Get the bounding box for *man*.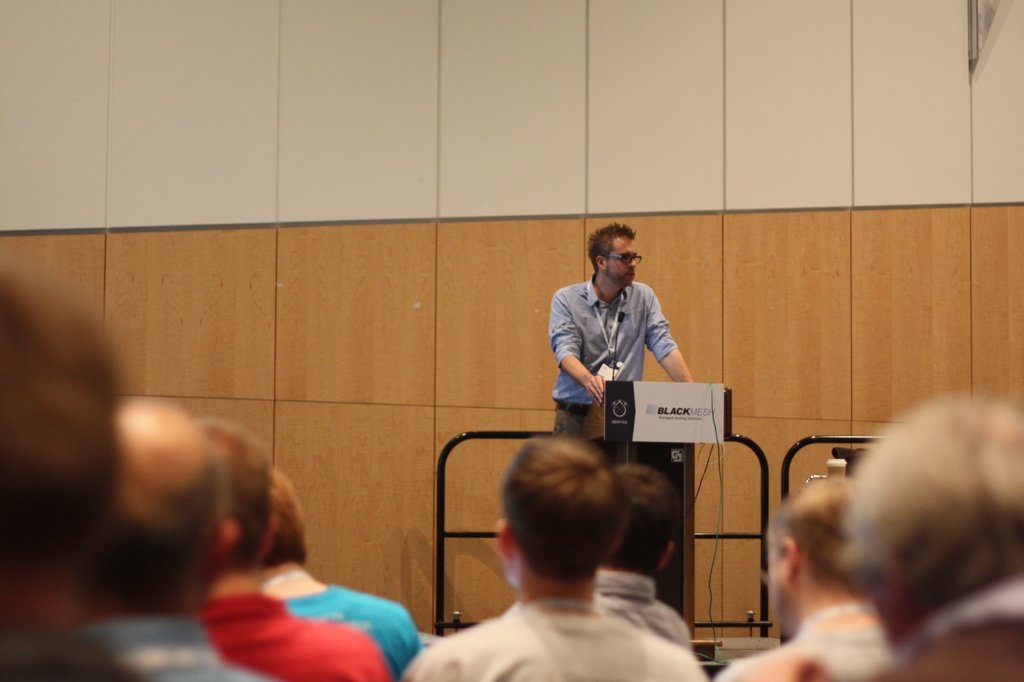
{"left": 548, "top": 223, "right": 702, "bottom": 462}.
